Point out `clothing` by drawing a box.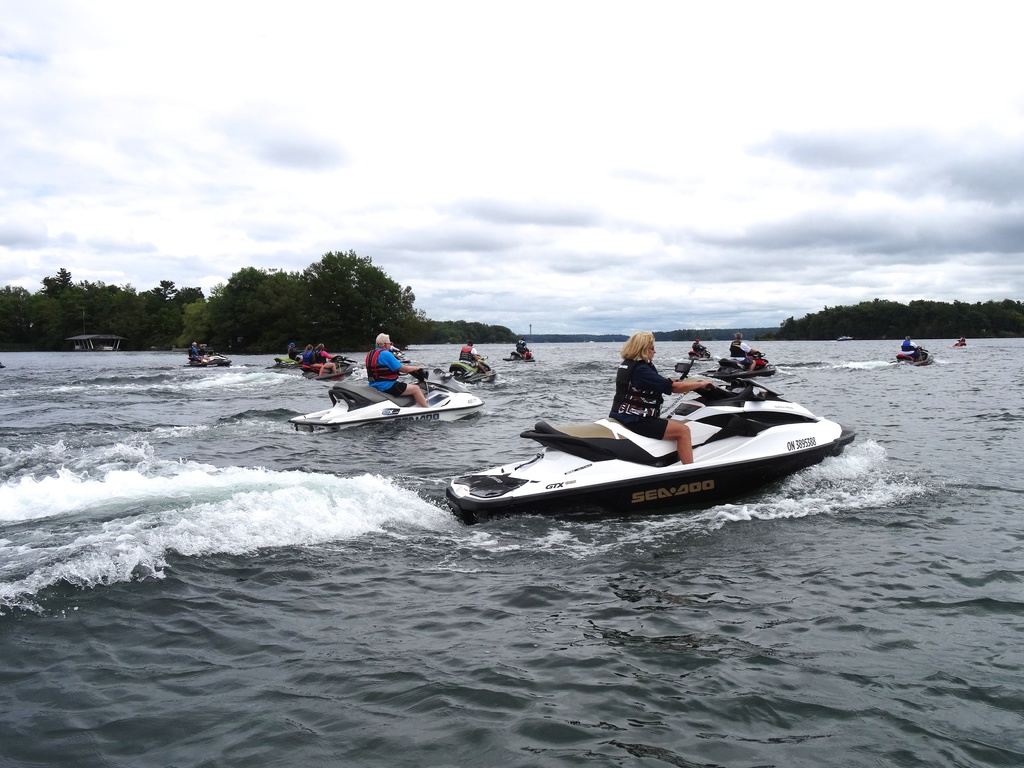
box=[367, 348, 407, 398].
